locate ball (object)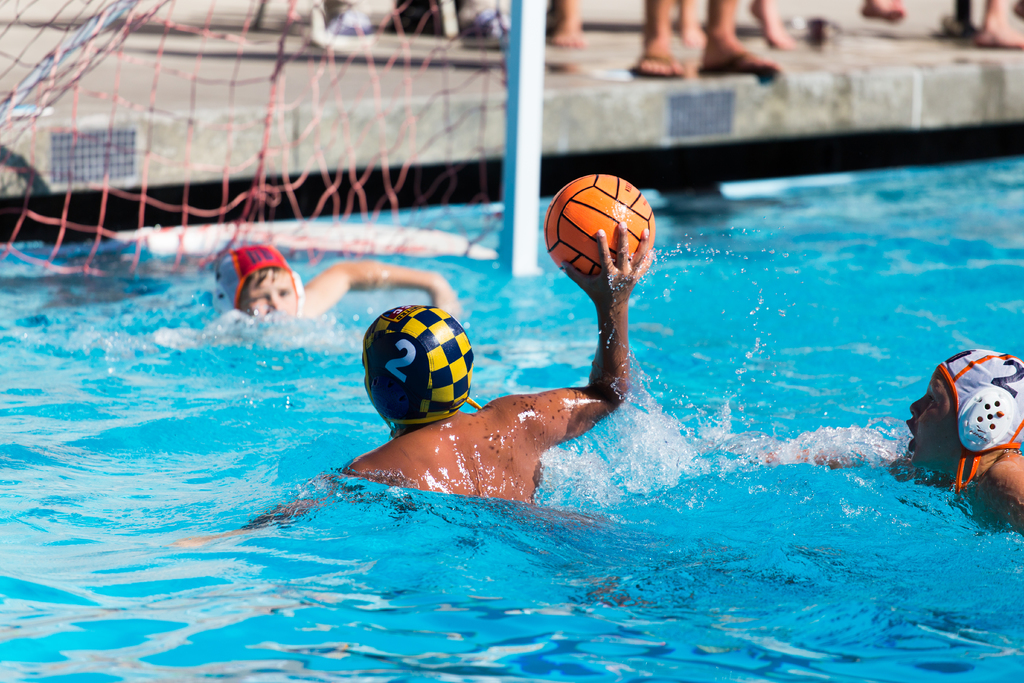
rect(543, 172, 653, 279)
